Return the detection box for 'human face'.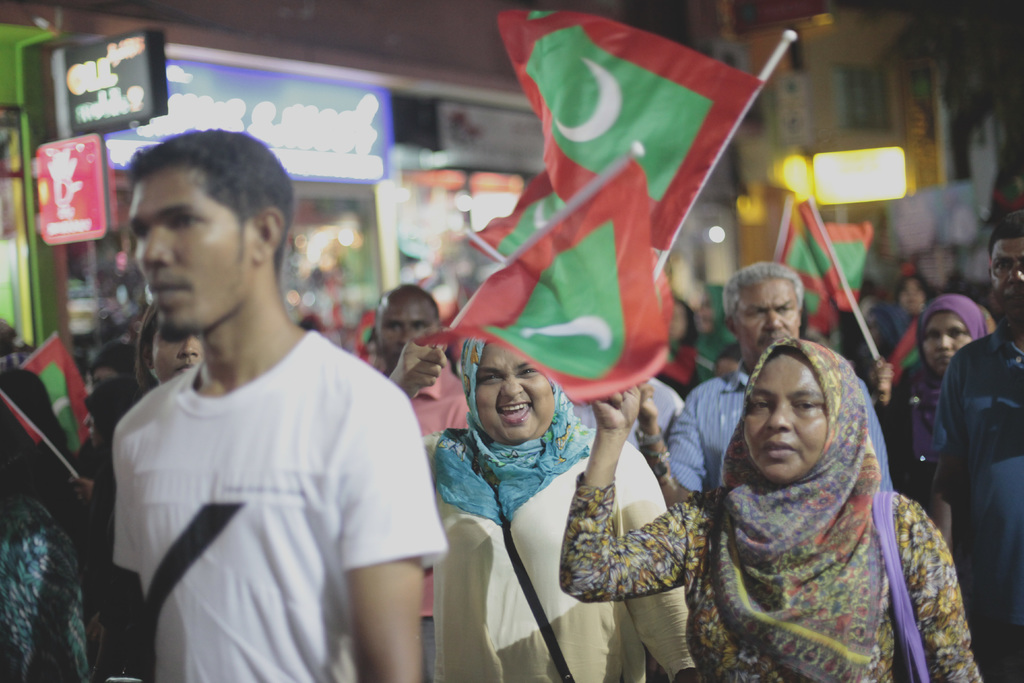
129 164 260 333.
